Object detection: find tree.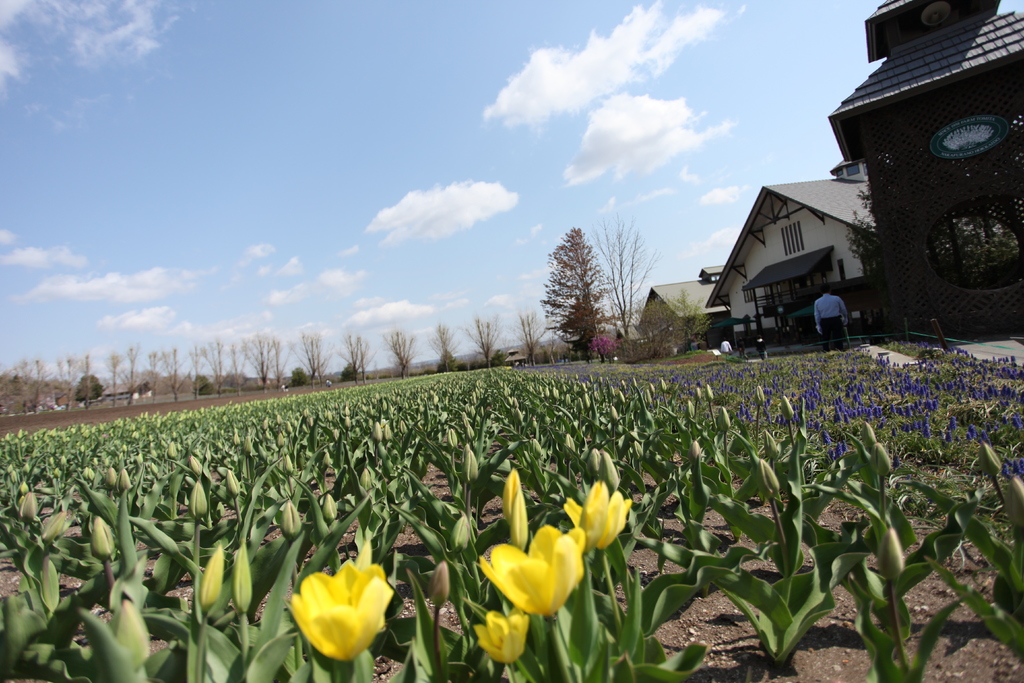
552 231 616 354.
